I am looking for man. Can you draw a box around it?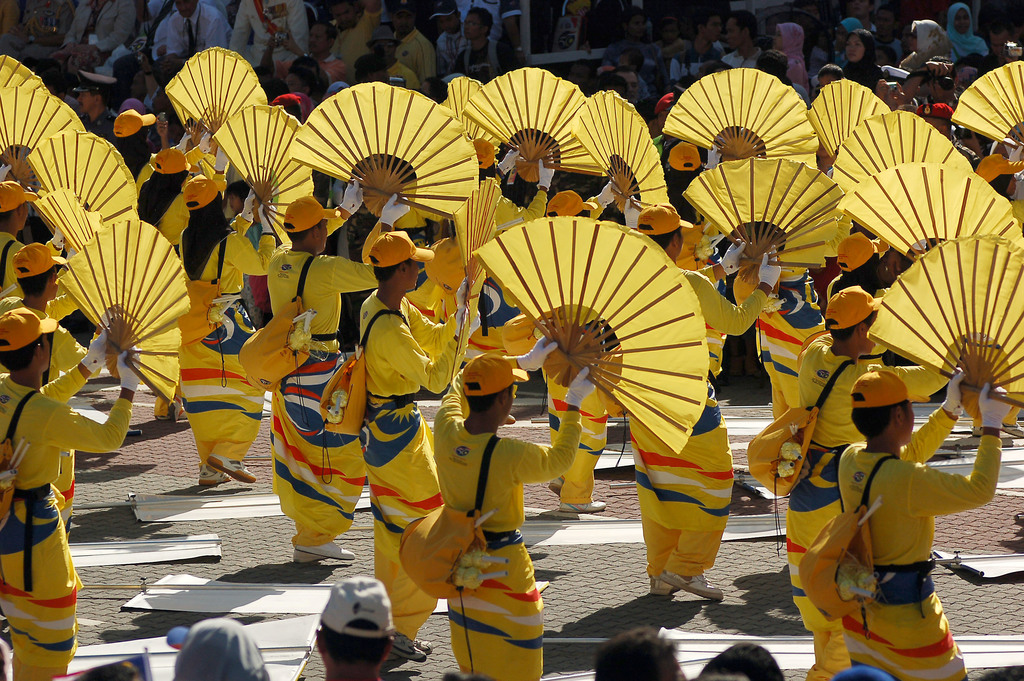
Sure, the bounding box is bbox(471, 136, 557, 425).
